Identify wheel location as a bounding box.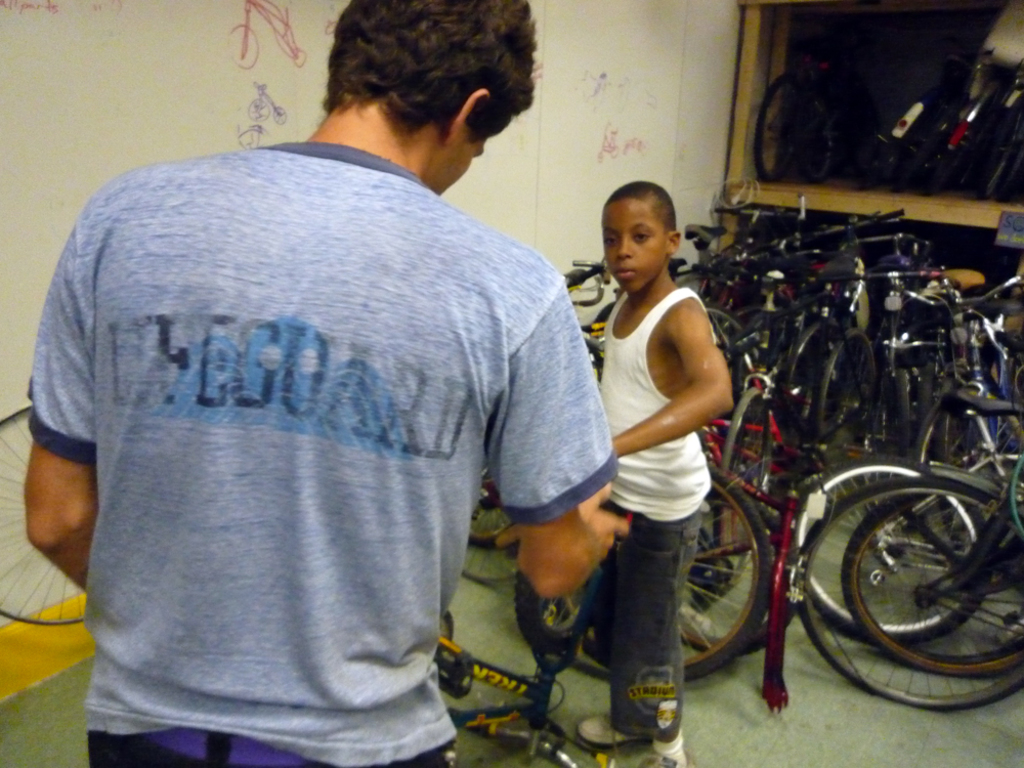
[left=702, top=292, right=748, bottom=383].
